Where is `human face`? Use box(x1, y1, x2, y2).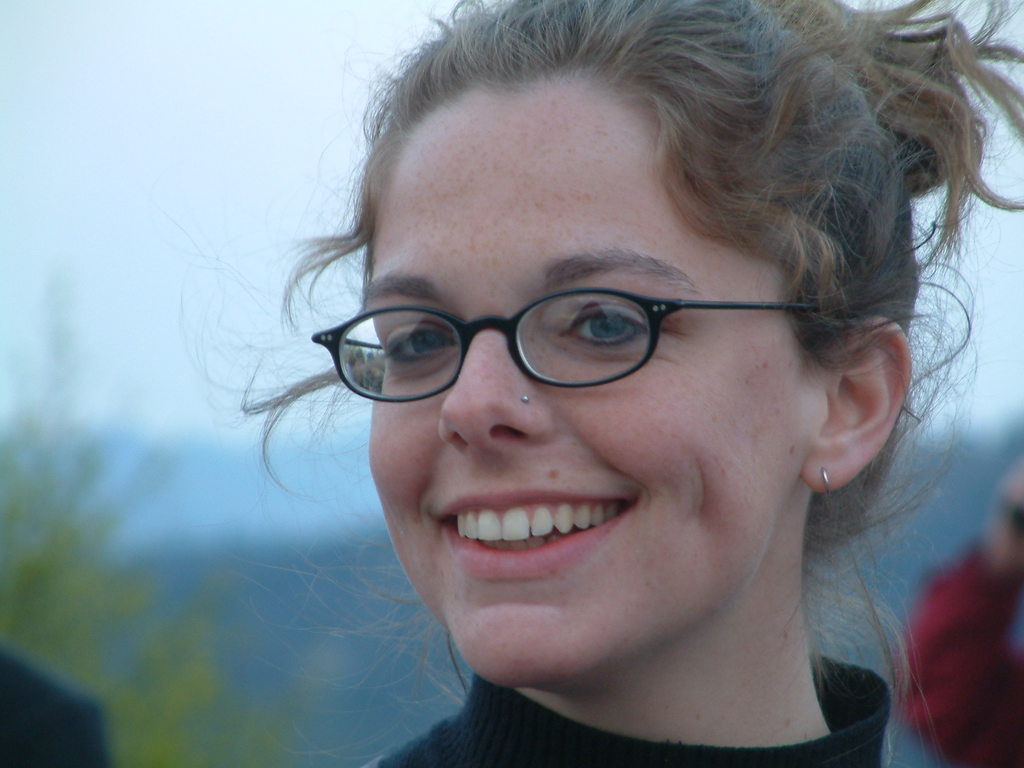
box(367, 70, 804, 689).
